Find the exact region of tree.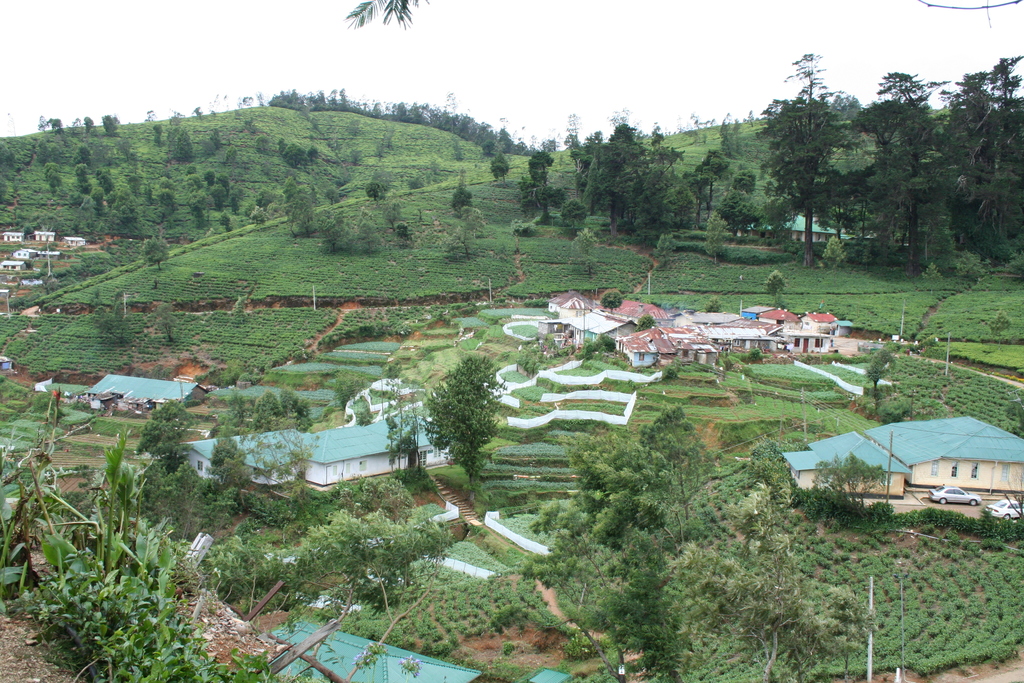
Exact region: [left=925, top=54, right=1023, bottom=278].
